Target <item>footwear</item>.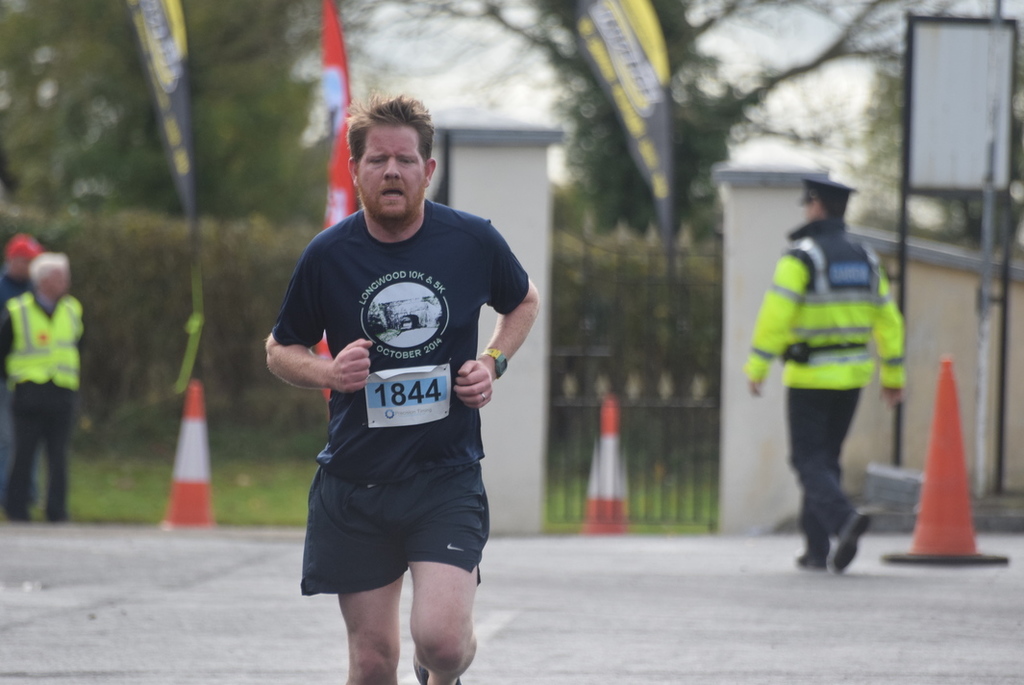
Target region: x1=412 y1=640 x2=462 y2=684.
